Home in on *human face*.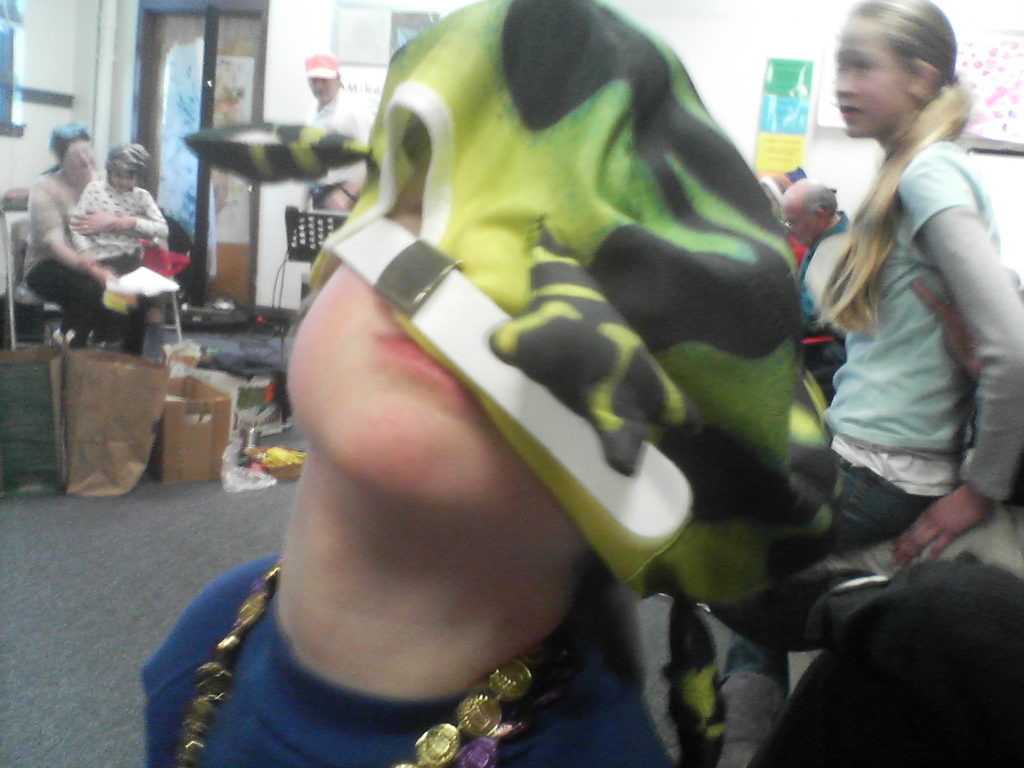
Homed in at 834,13,913,141.
